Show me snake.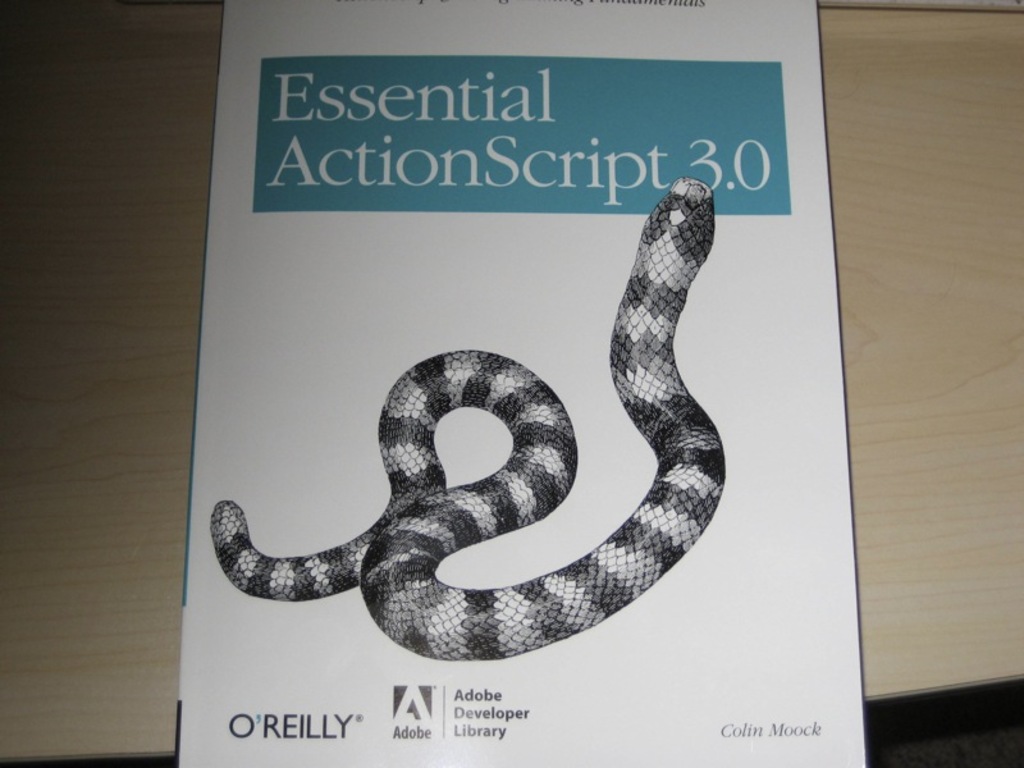
snake is here: [214,179,722,659].
